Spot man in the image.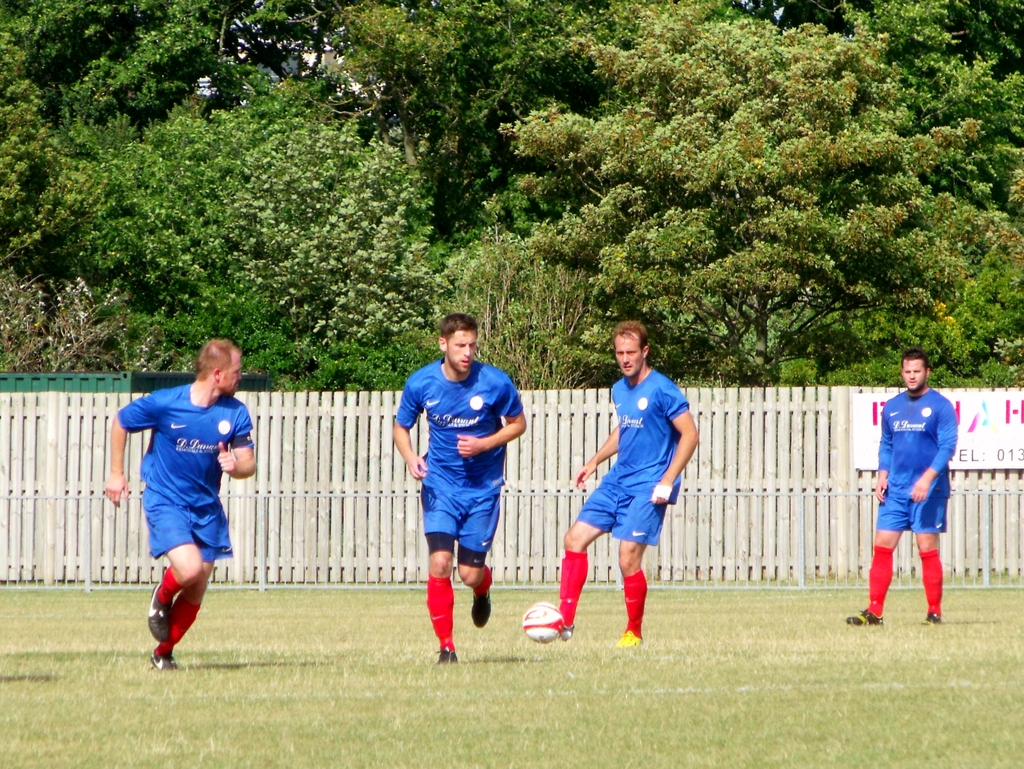
man found at 391 314 529 666.
